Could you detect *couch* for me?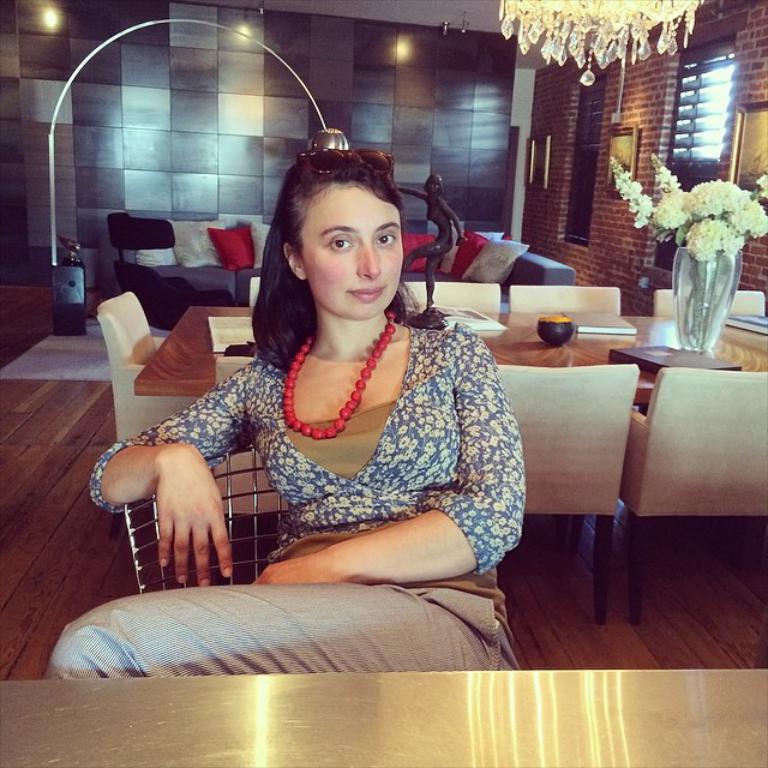
Detection result: bbox(400, 233, 568, 308).
